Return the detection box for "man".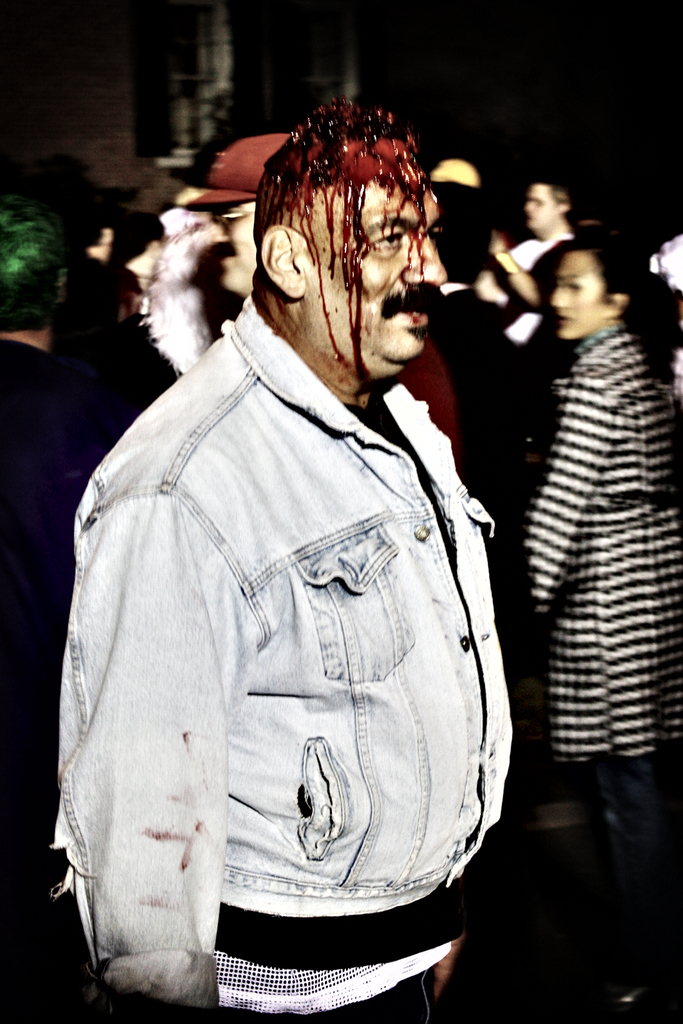
{"x1": 424, "y1": 175, "x2": 554, "y2": 857}.
